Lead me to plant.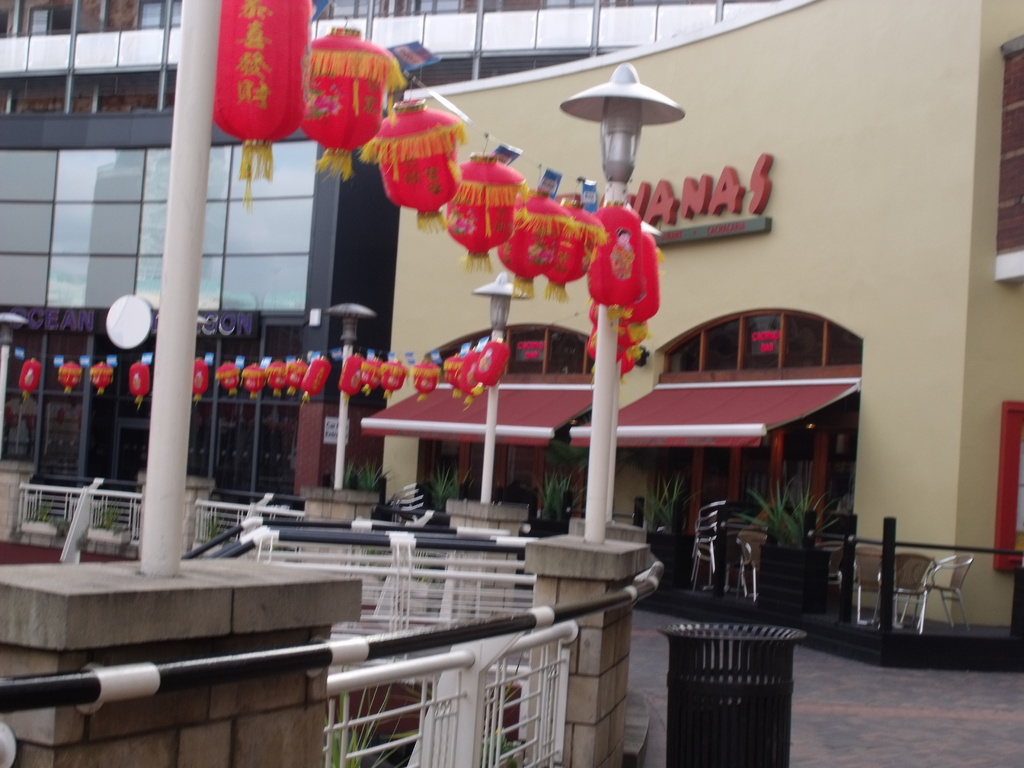
Lead to detection(195, 512, 227, 545).
